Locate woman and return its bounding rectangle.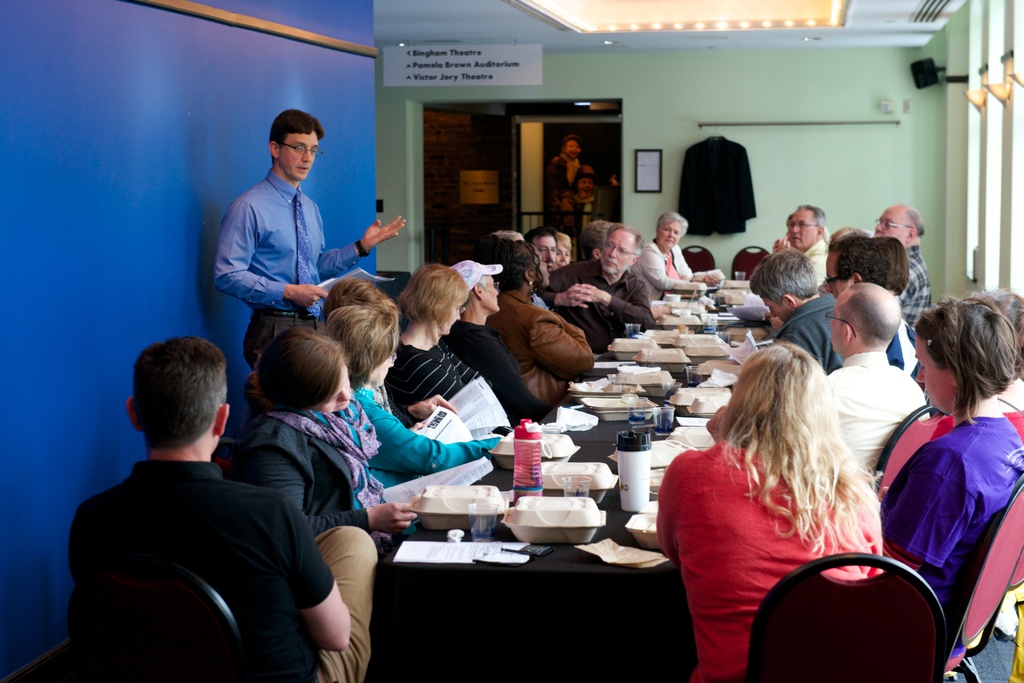
box=[489, 245, 599, 411].
